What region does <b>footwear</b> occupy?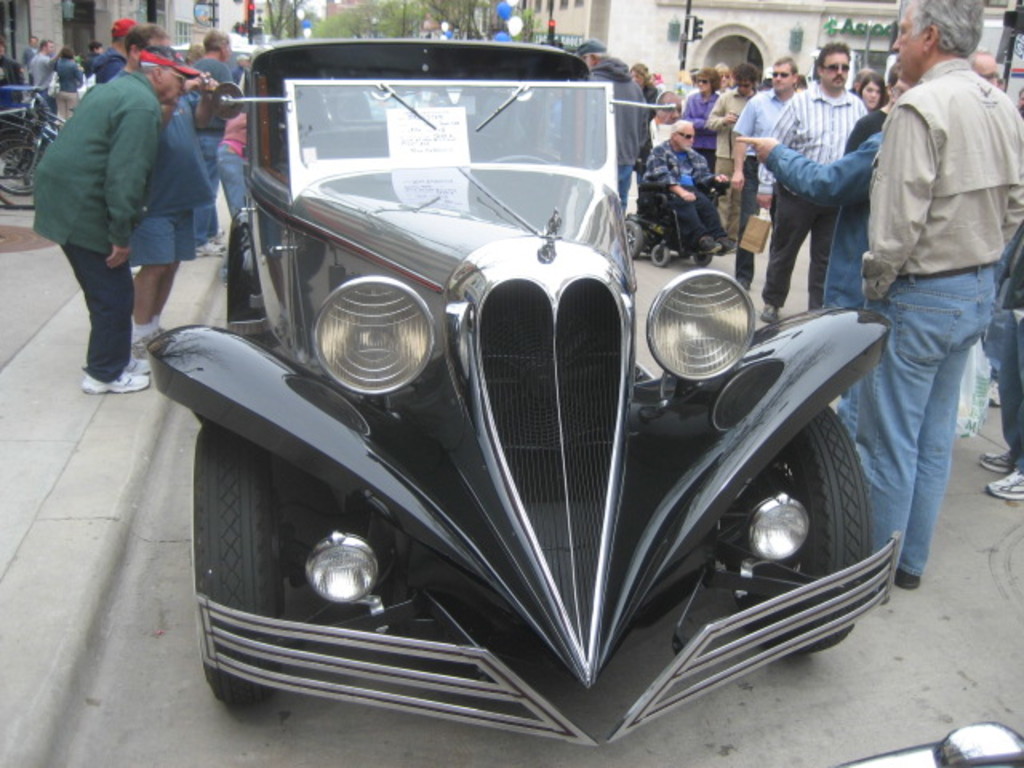
box=[133, 328, 154, 365].
